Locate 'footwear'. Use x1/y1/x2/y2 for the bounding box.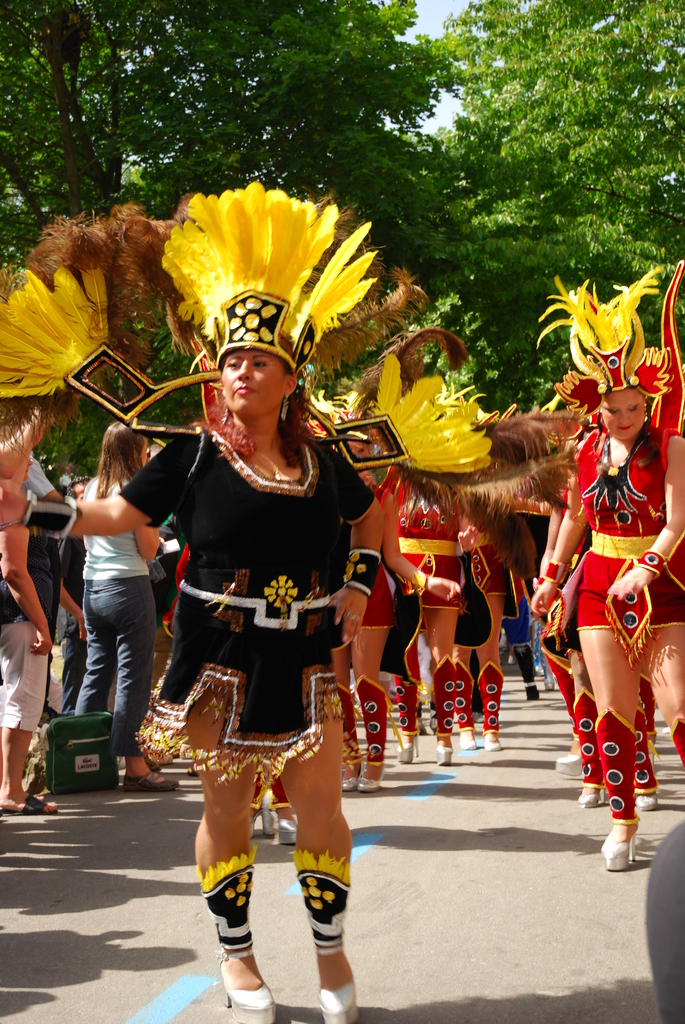
580/786/594/812.
